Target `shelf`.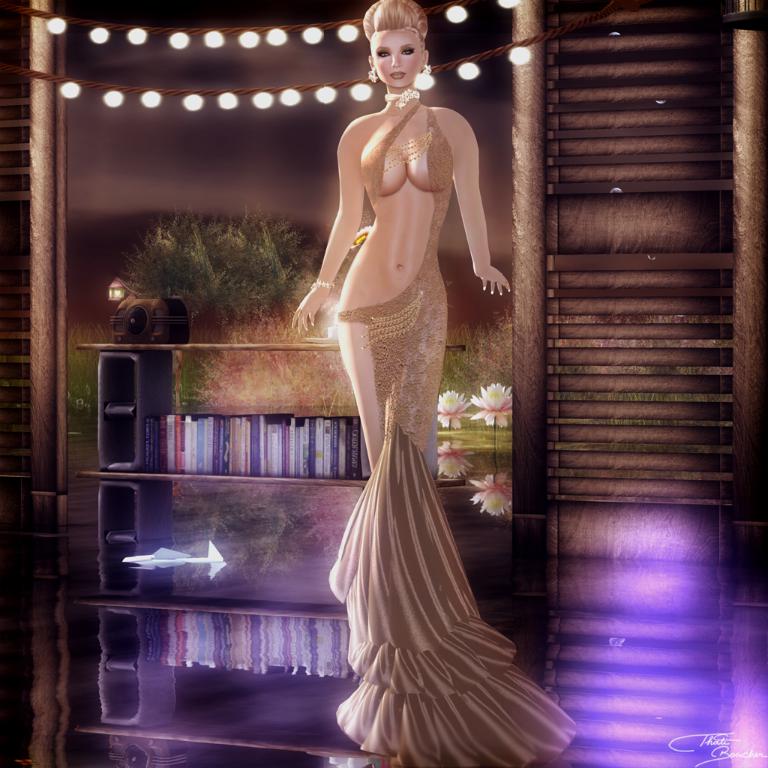
Target region: [82, 467, 359, 603].
